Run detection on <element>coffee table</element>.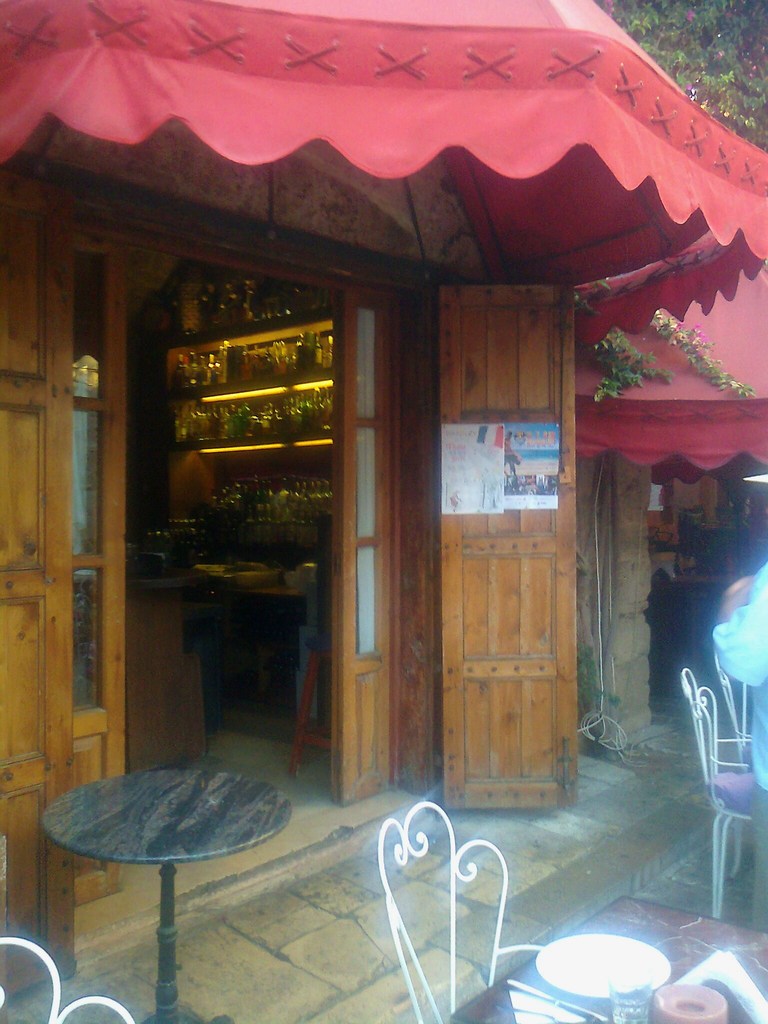
Result: <region>14, 760, 304, 975</region>.
